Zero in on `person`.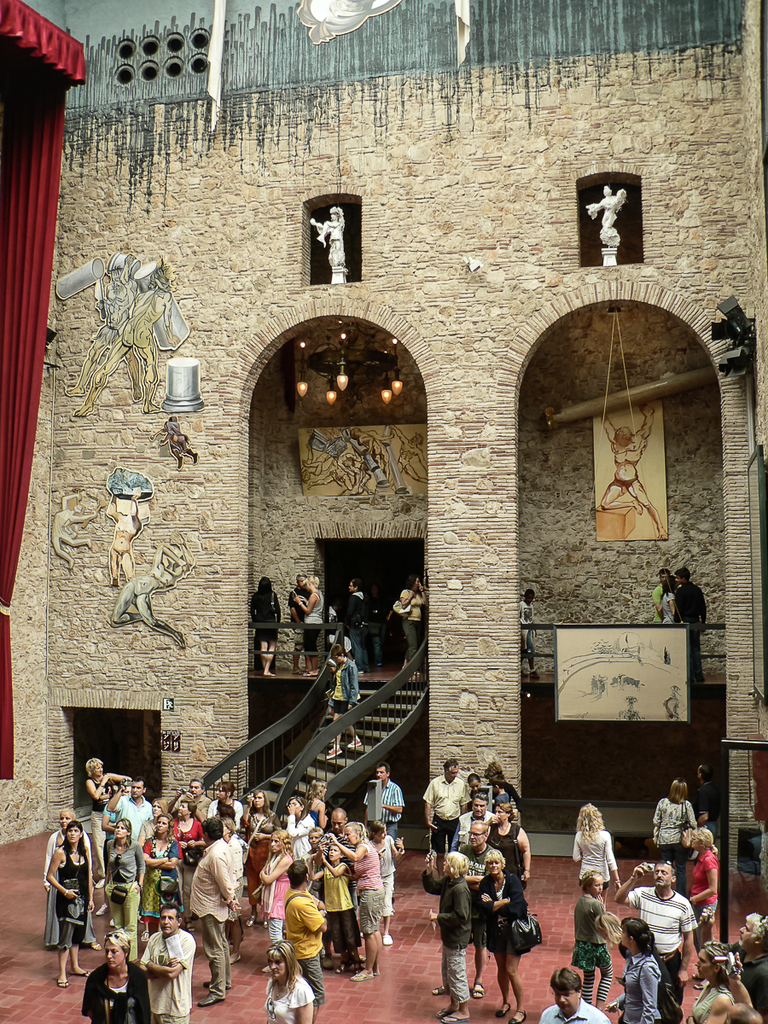
Zeroed in: rect(108, 487, 136, 583).
